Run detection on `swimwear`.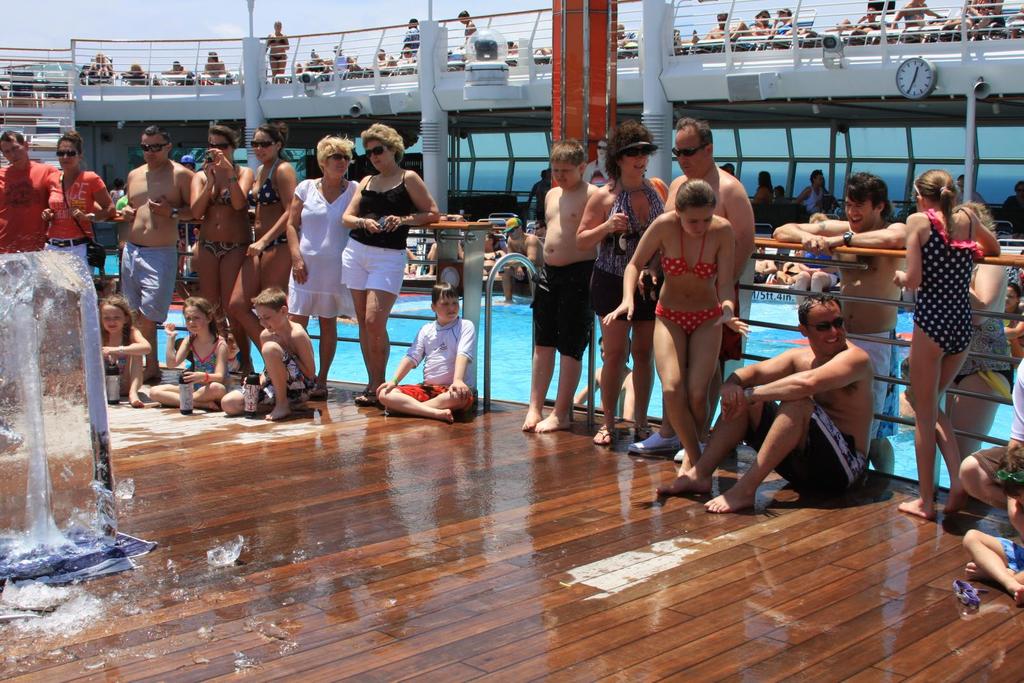
Result: <bbox>660, 227, 716, 275</bbox>.
